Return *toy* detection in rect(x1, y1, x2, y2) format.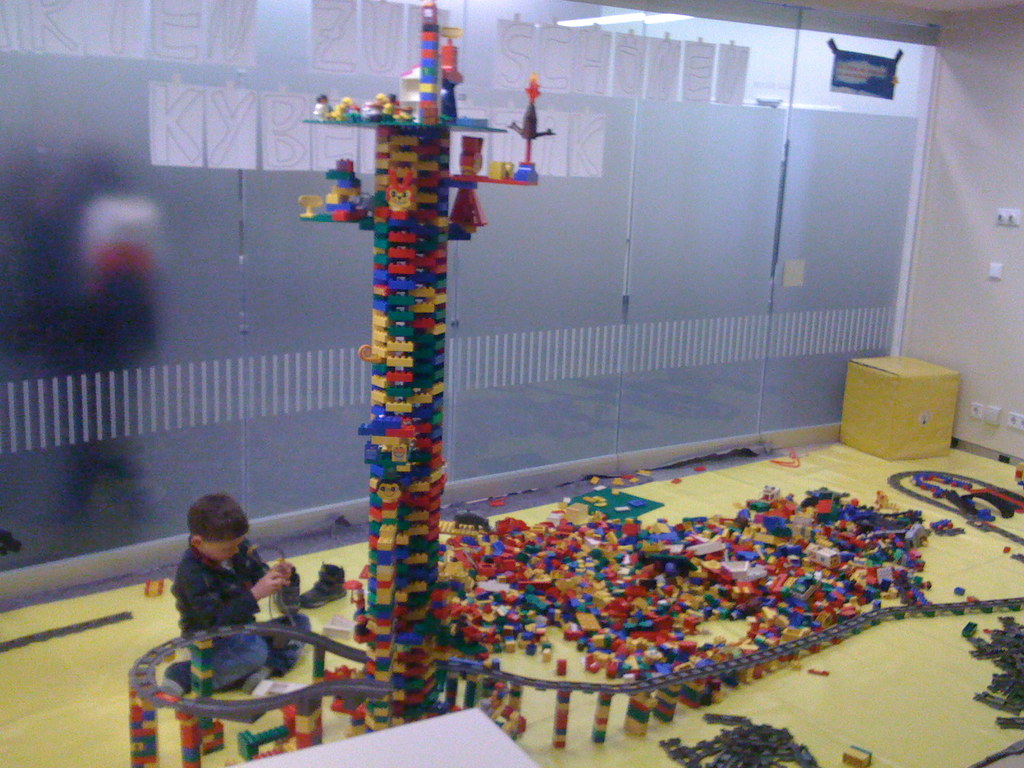
rect(488, 497, 508, 508).
